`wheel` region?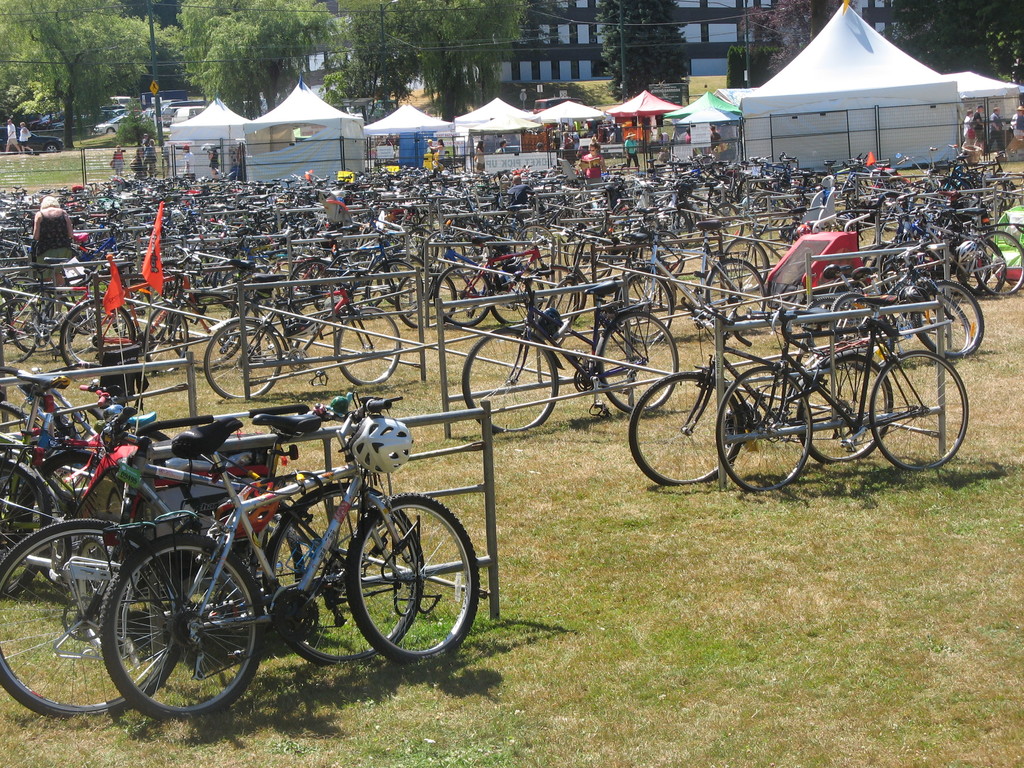
Rect(0, 300, 42, 362)
